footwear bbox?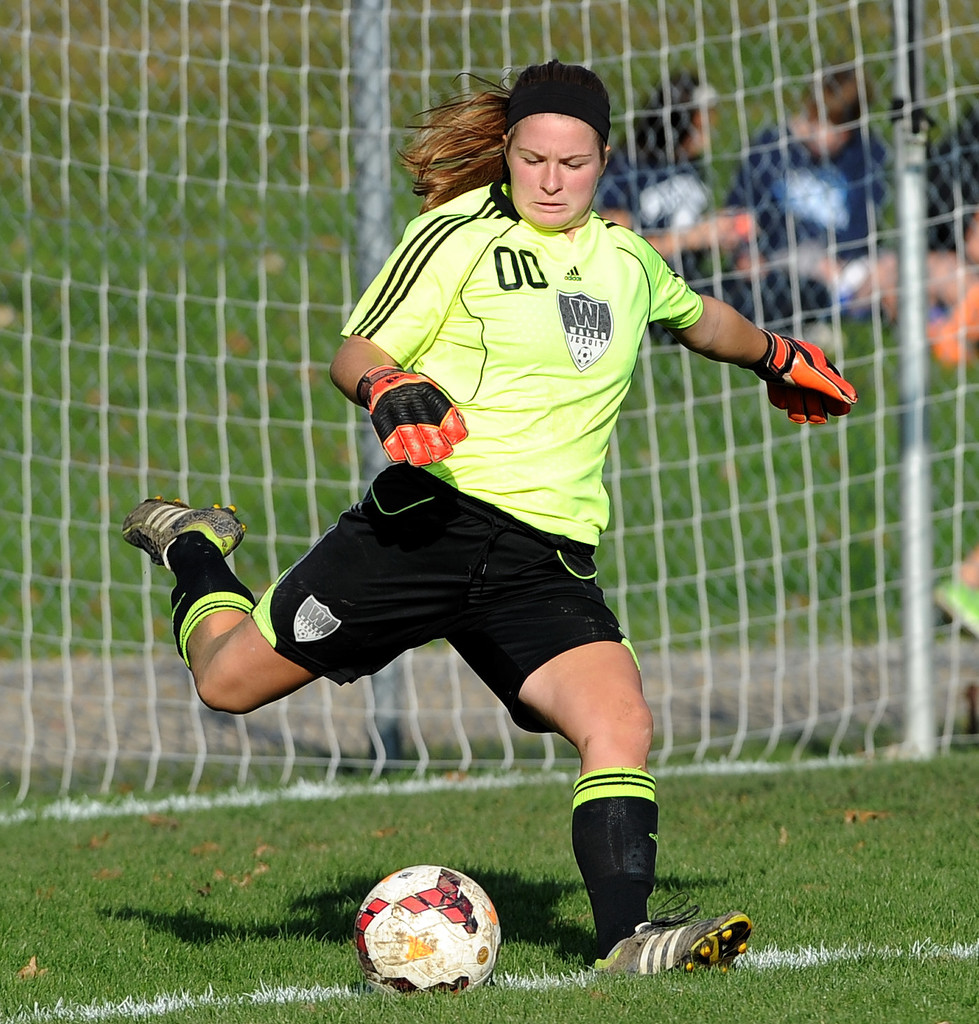
l=927, t=565, r=978, b=630
